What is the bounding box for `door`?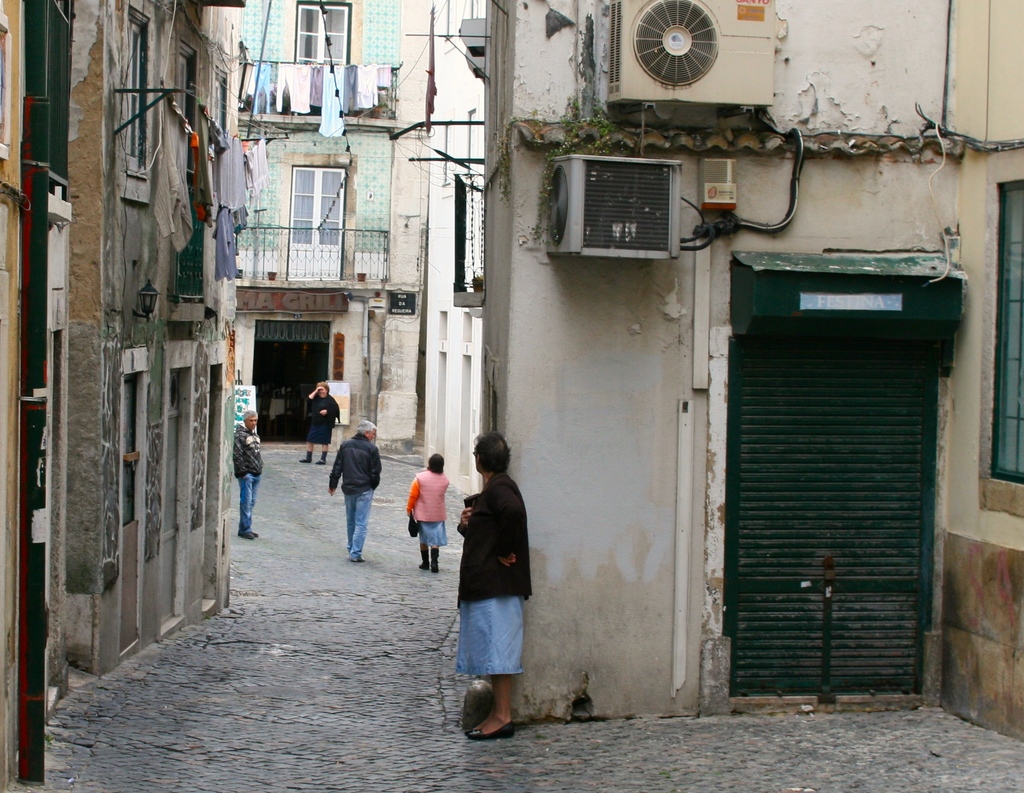
716,229,956,696.
